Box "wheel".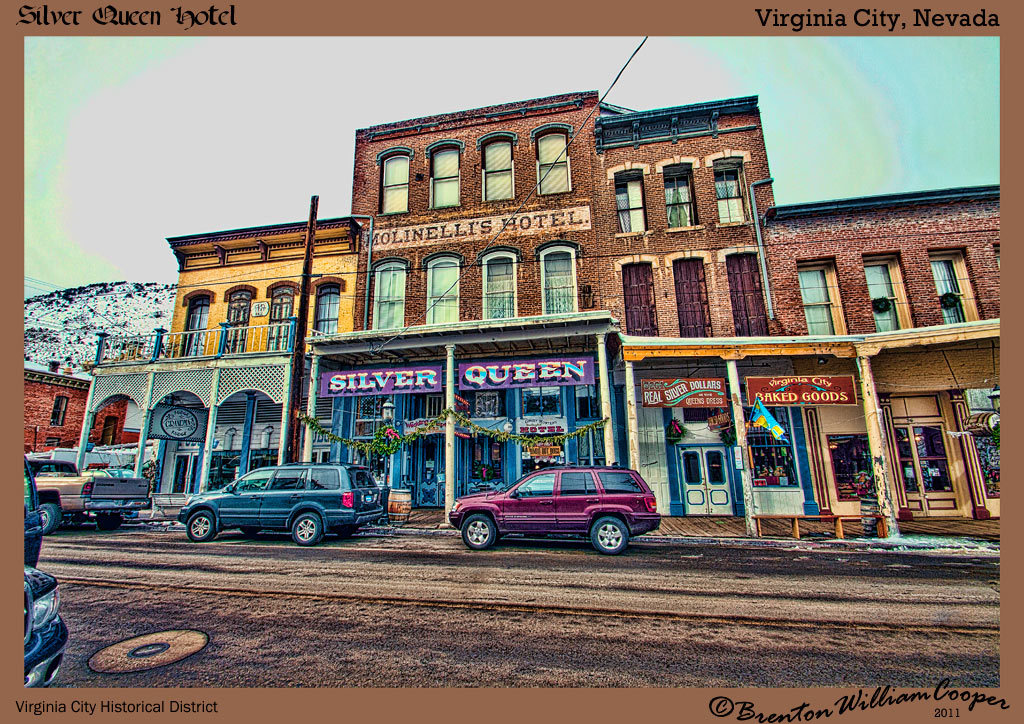
bbox(589, 518, 626, 554).
